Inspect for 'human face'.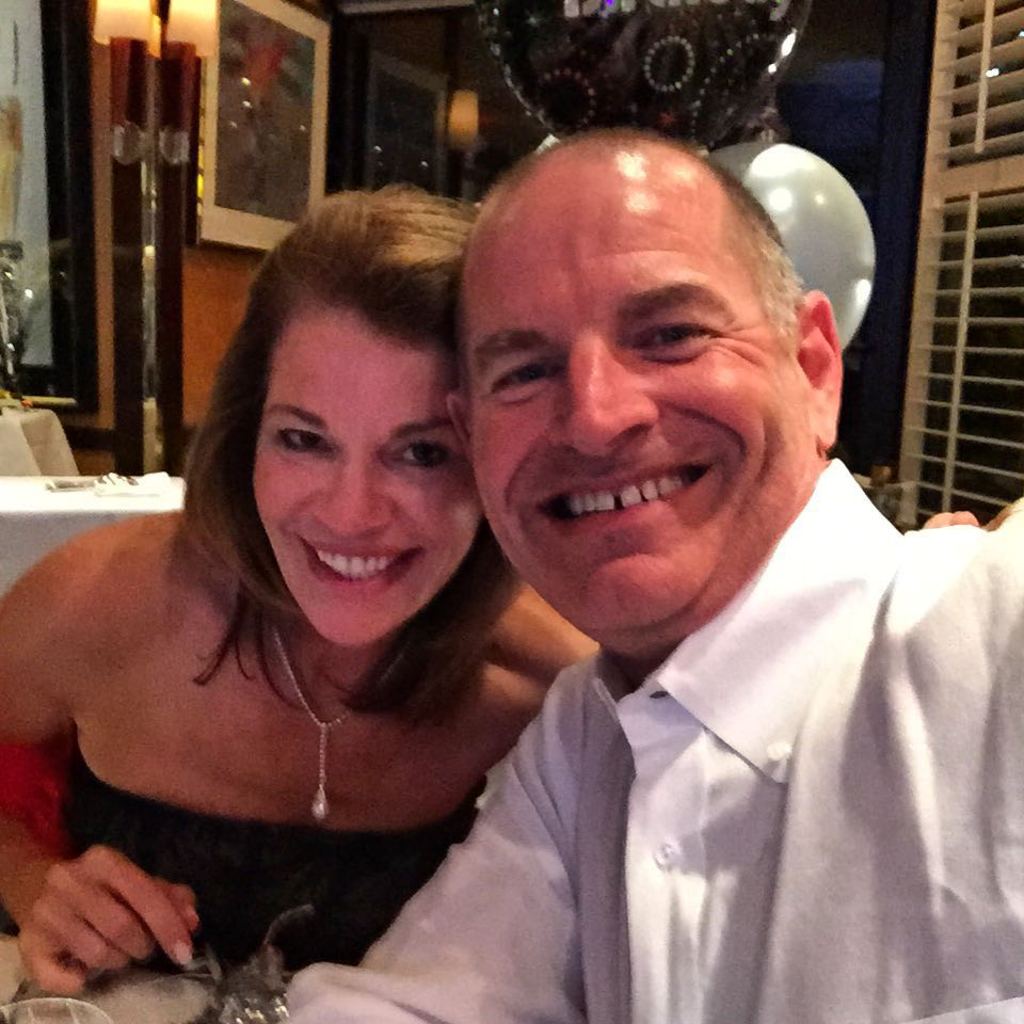
Inspection: l=462, t=162, r=818, b=629.
